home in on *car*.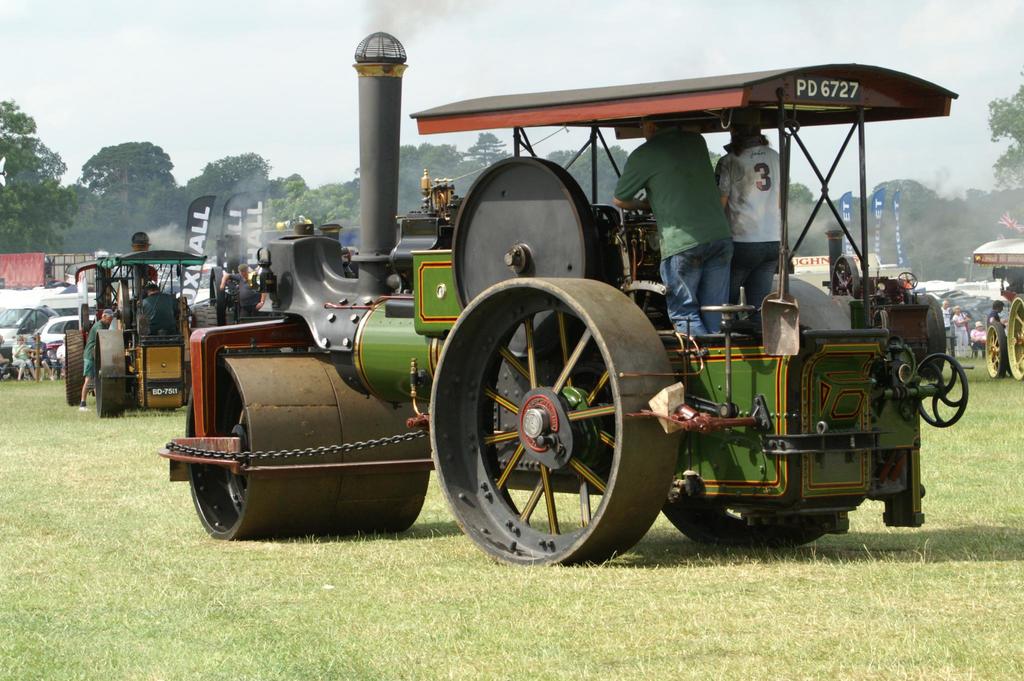
Homed in at l=36, t=318, r=98, b=371.
